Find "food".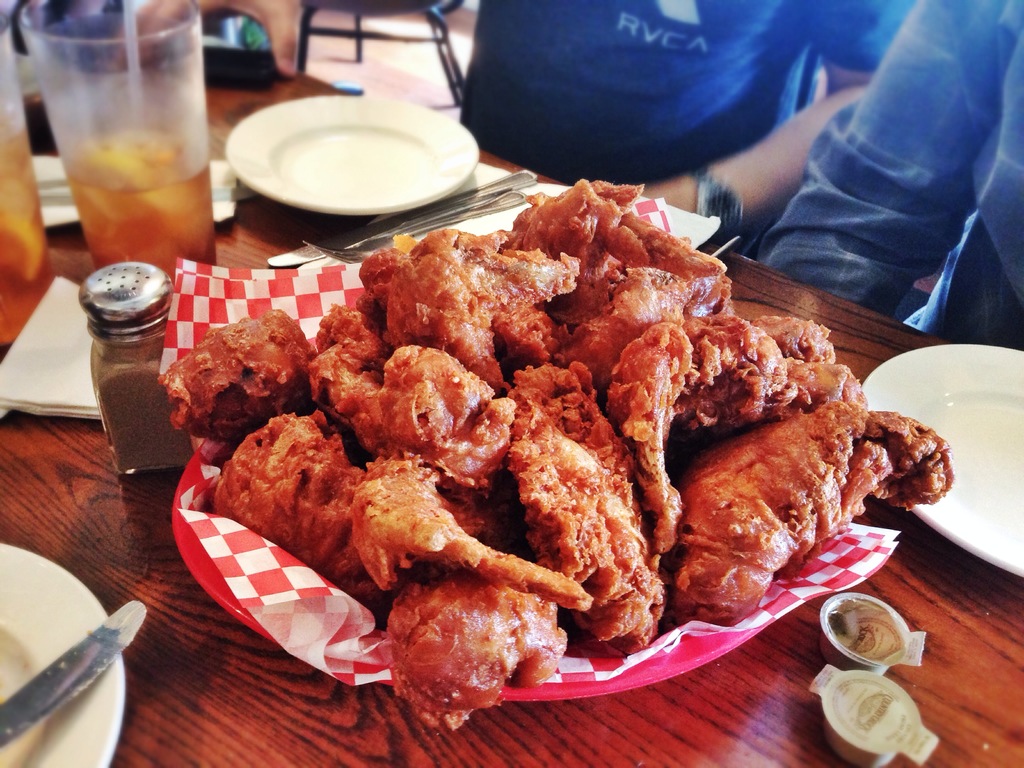
<region>175, 218, 927, 699</region>.
